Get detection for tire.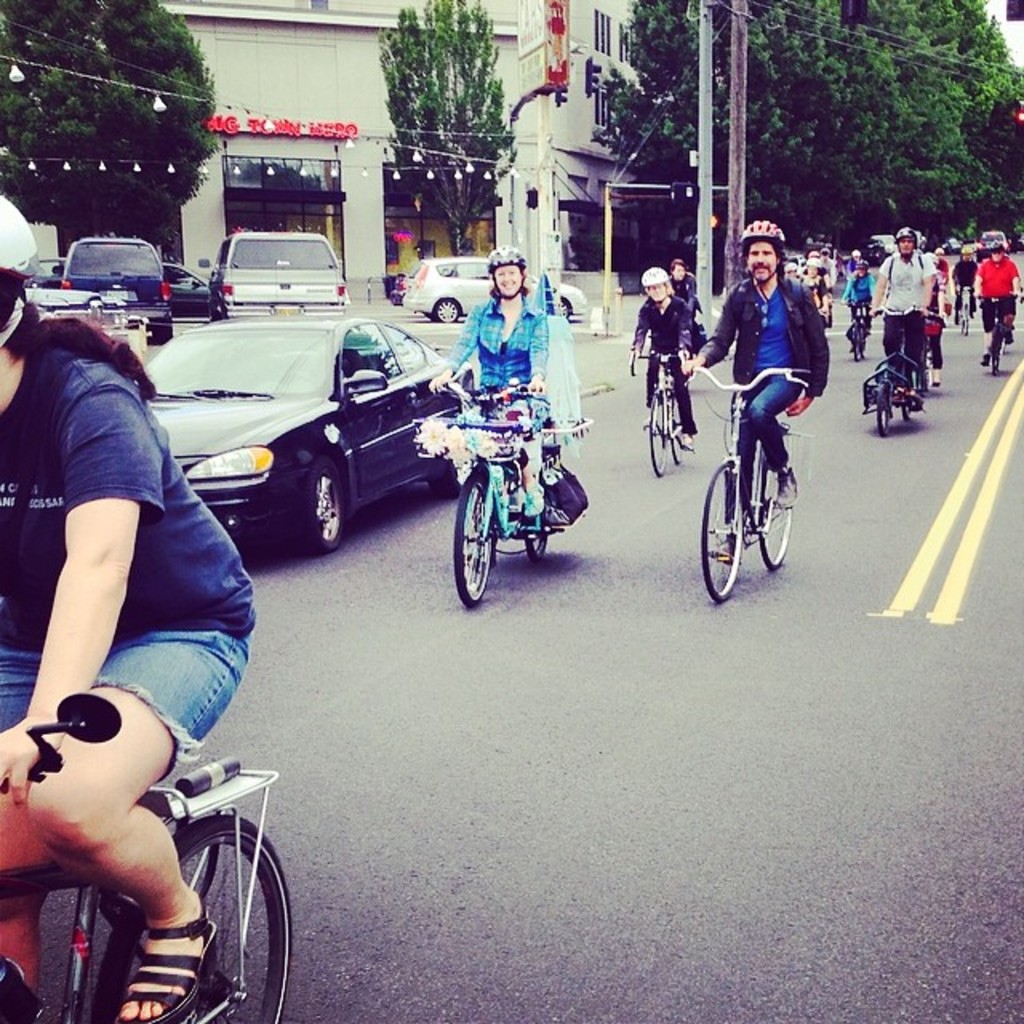
Detection: <bbox>520, 454, 550, 563</bbox>.
